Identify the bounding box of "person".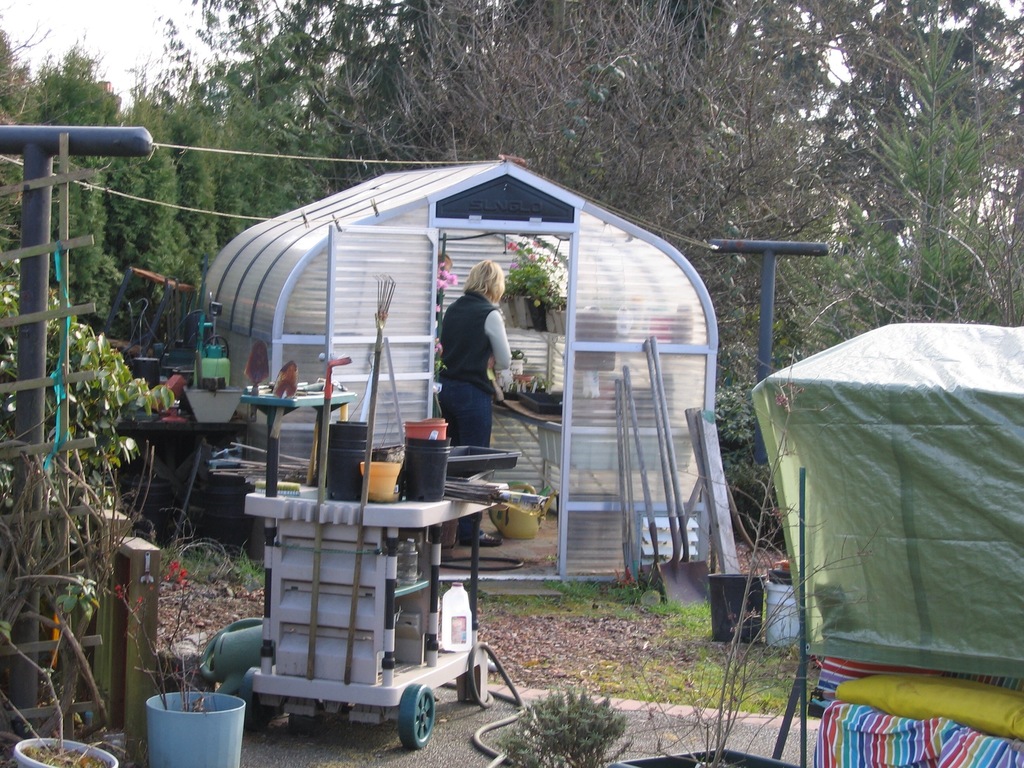
[x1=438, y1=255, x2=519, y2=543].
